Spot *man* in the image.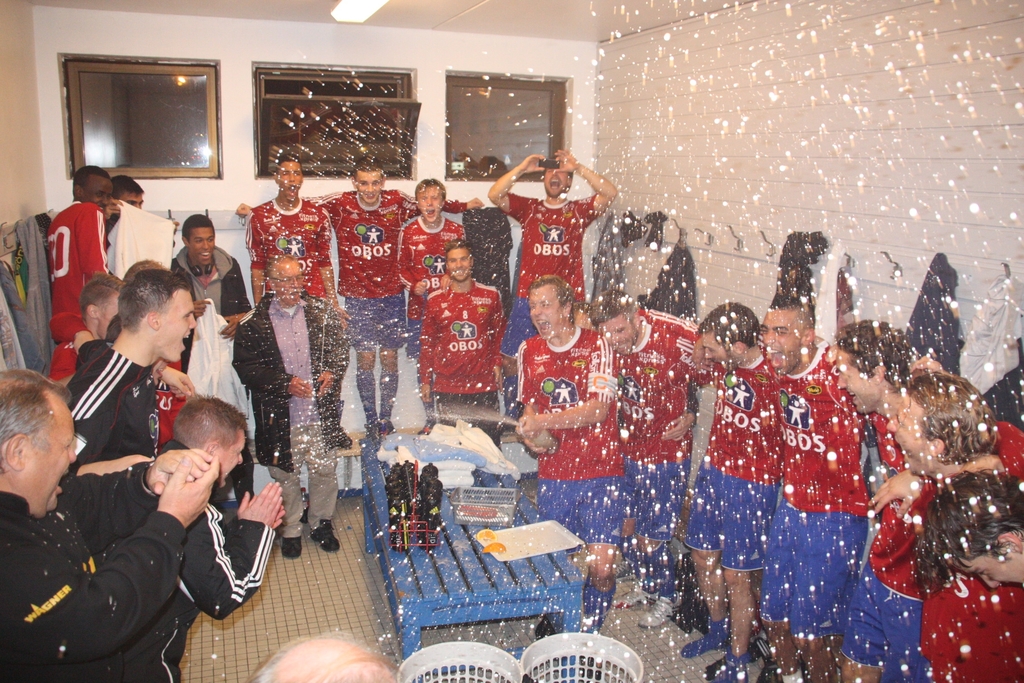
*man* found at <bbox>394, 178, 468, 433</bbox>.
